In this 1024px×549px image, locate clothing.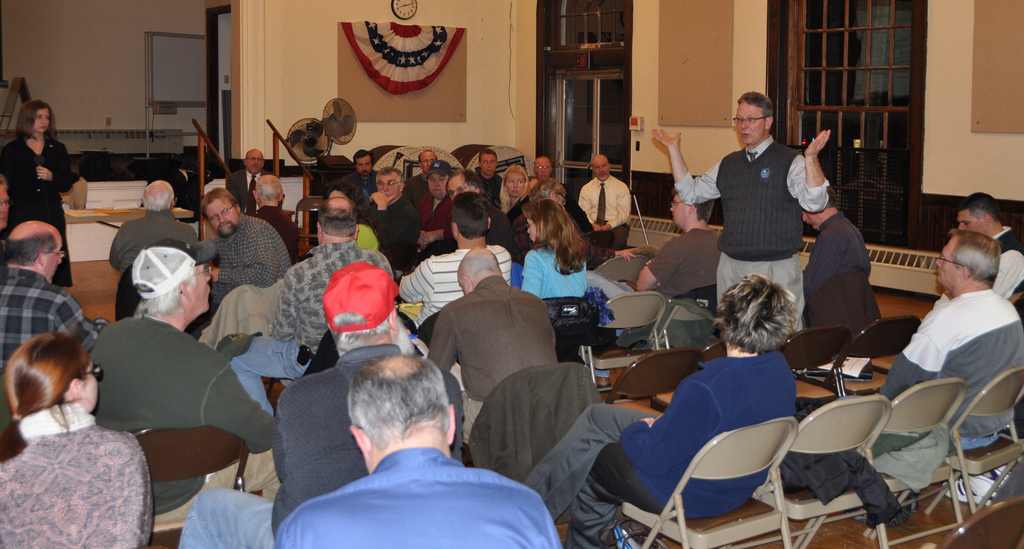
Bounding box: (564, 211, 604, 249).
